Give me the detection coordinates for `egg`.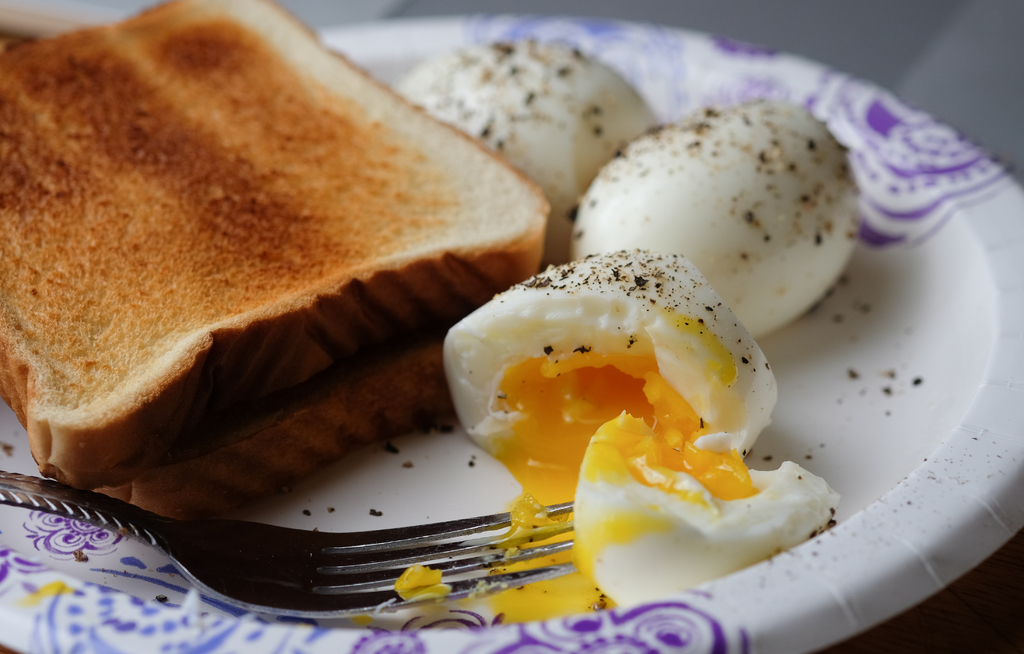
select_region(566, 94, 862, 342).
